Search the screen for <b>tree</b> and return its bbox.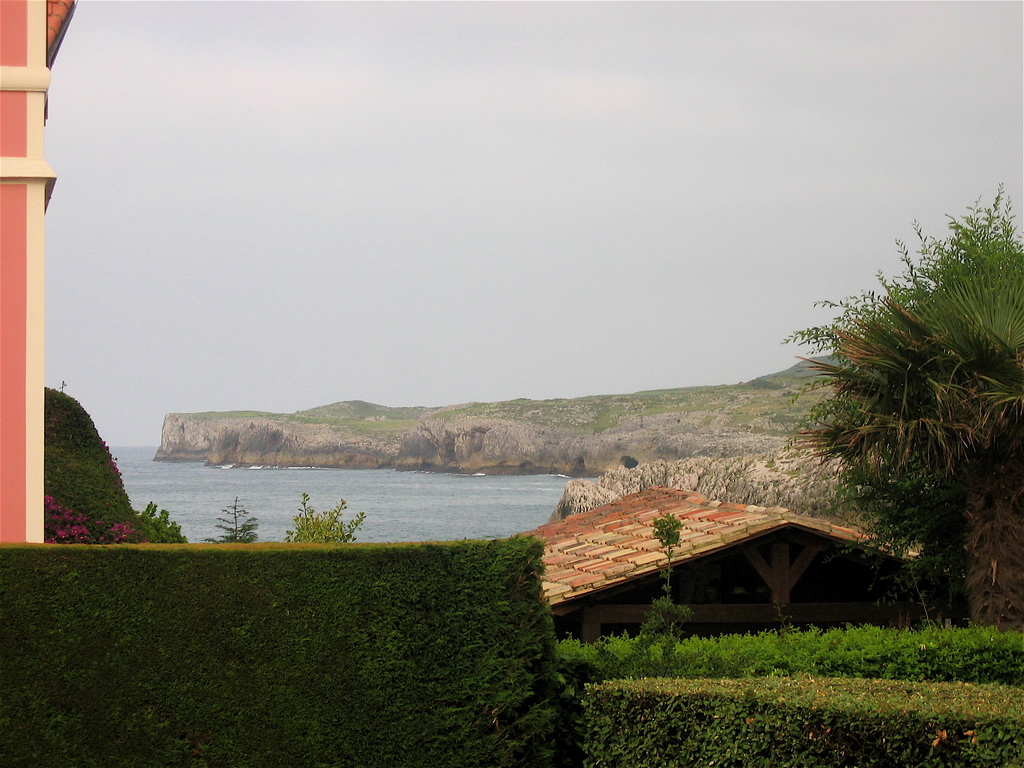
Found: (776,197,996,631).
